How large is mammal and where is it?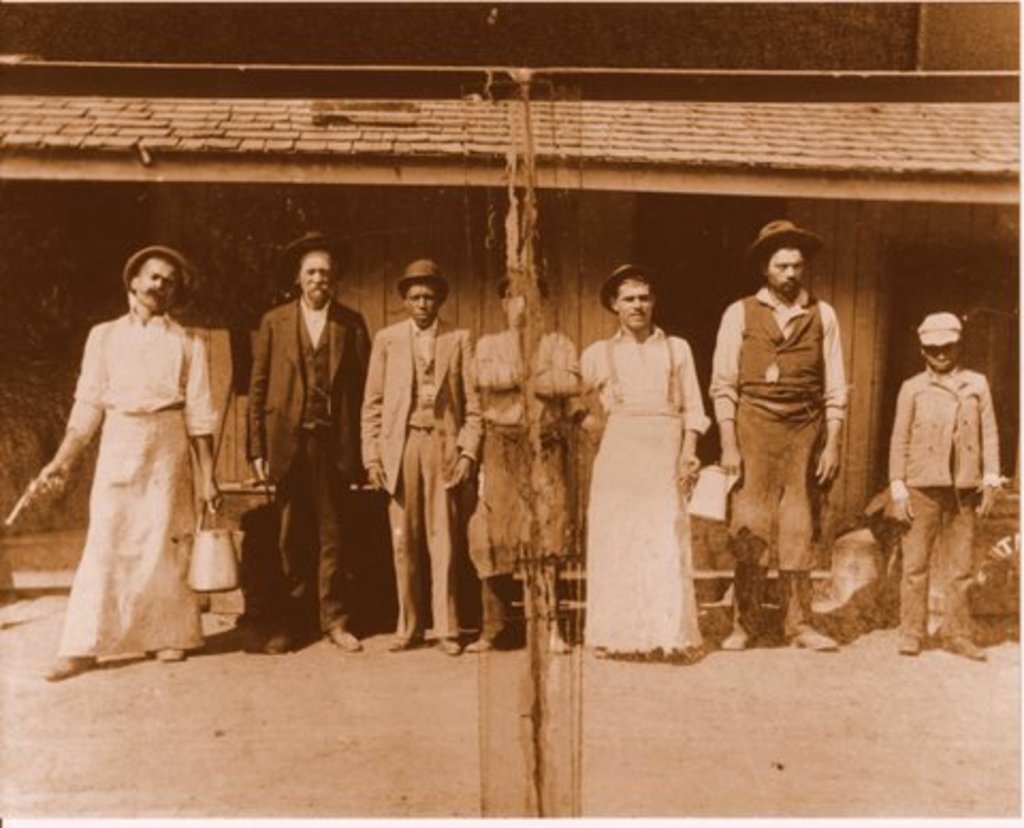
Bounding box: box=[34, 245, 222, 685].
